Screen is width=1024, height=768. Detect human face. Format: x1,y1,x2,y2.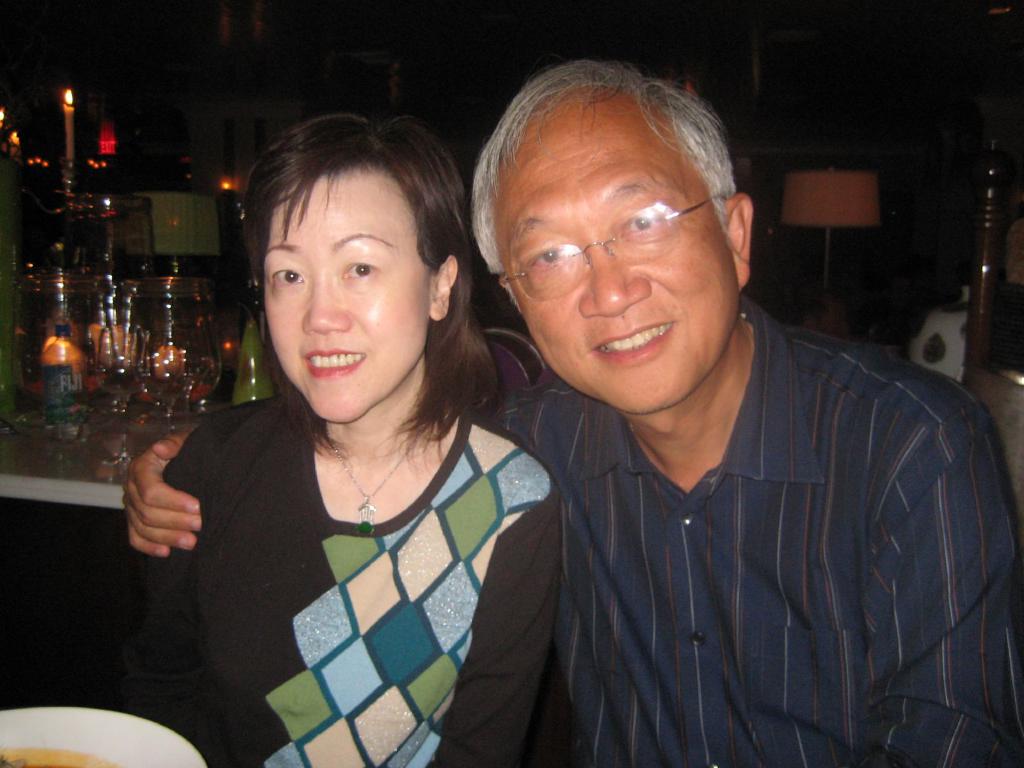
271,166,429,410.
